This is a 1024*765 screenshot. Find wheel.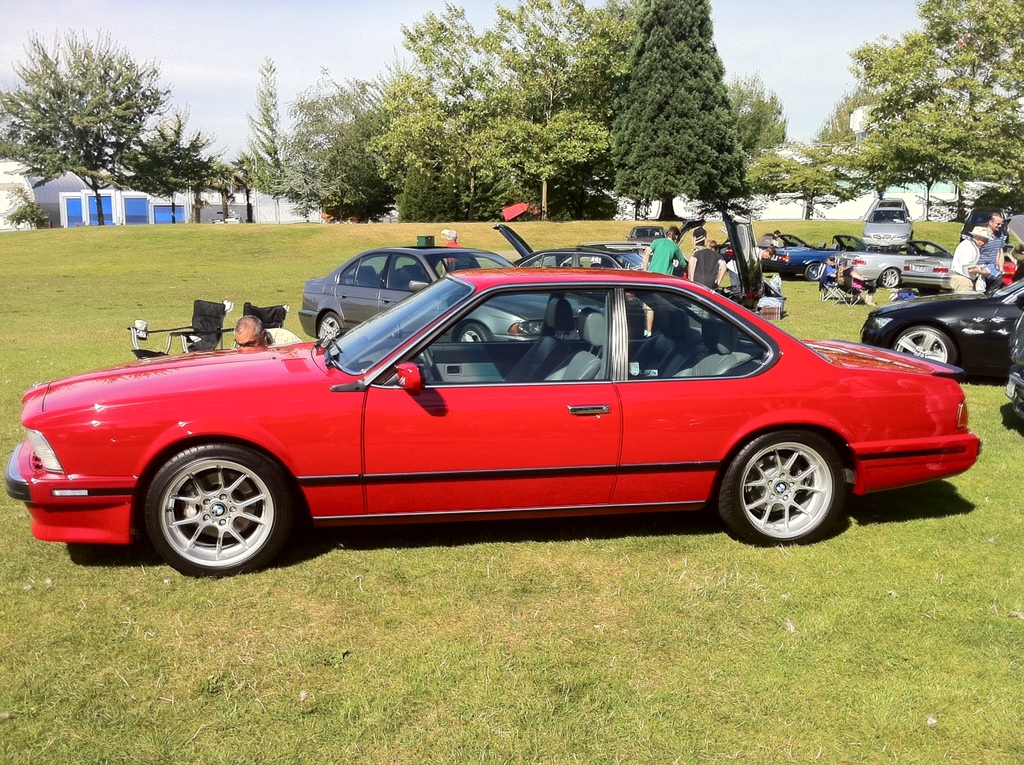
Bounding box: BBox(720, 435, 835, 550).
